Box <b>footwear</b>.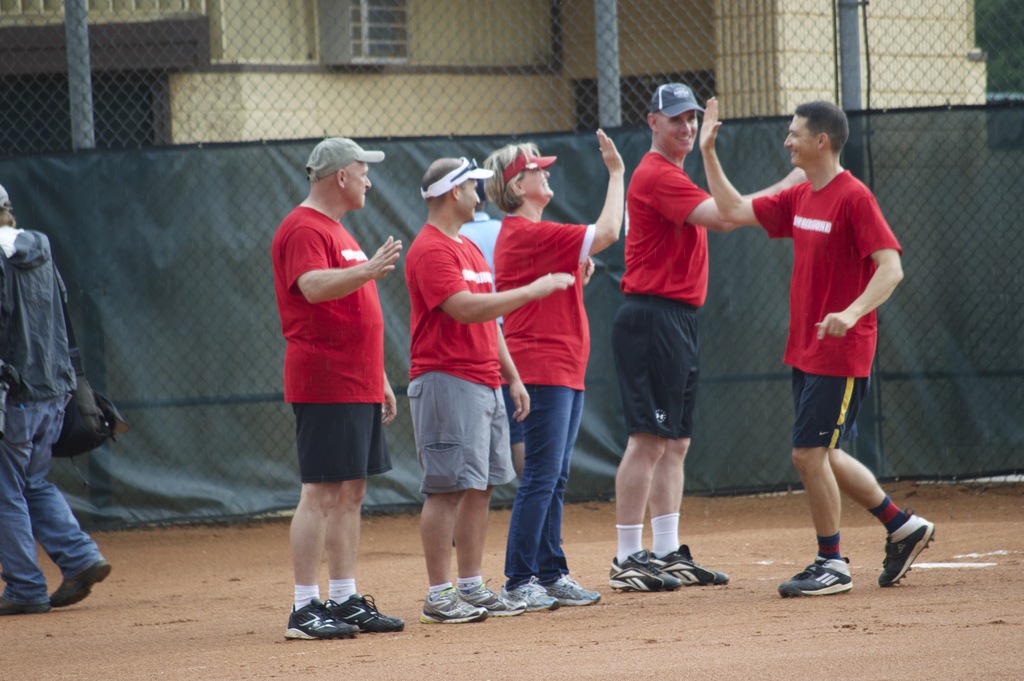
541,573,602,609.
